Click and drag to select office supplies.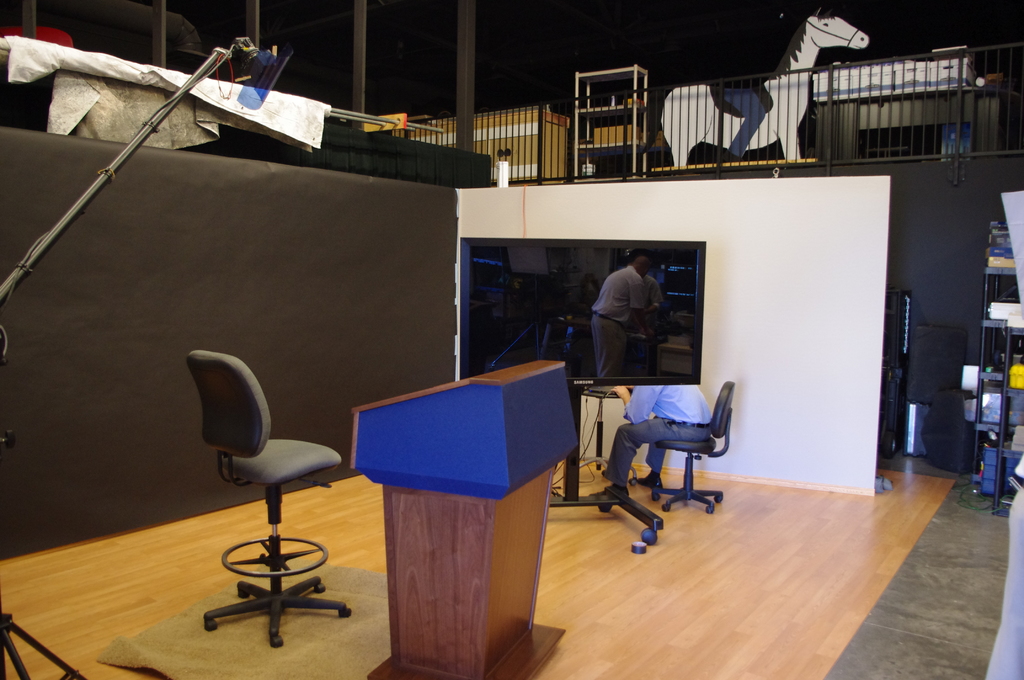
Selection: {"x1": 184, "y1": 352, "x2": 351, "y2": 649}.
